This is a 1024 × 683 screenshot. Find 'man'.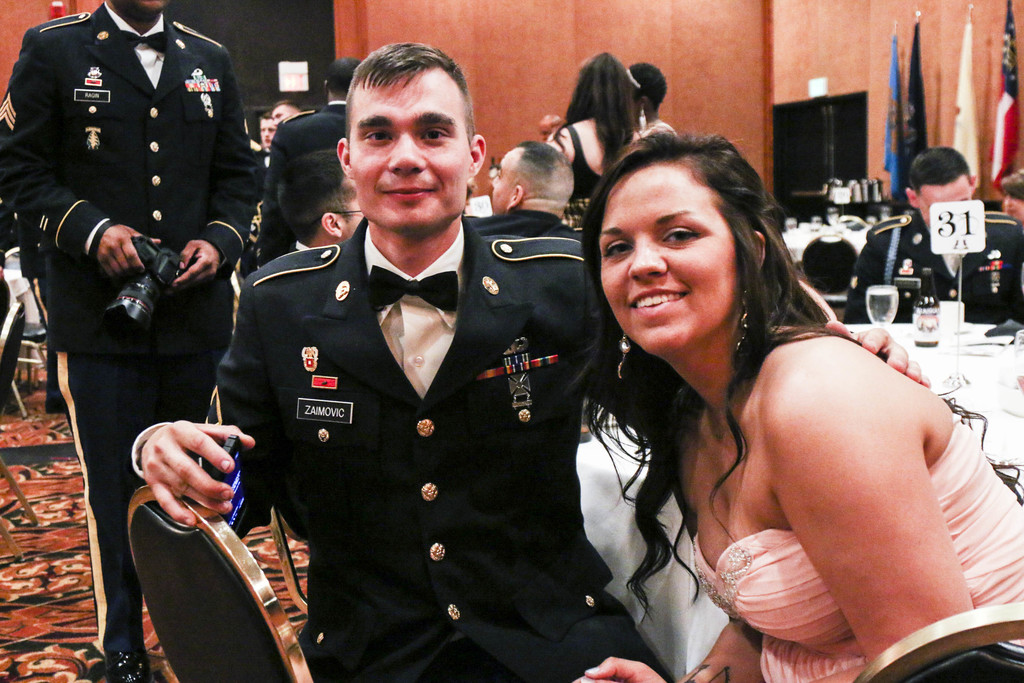
Bounding box: bbox(998, 170, 1023, 228).
